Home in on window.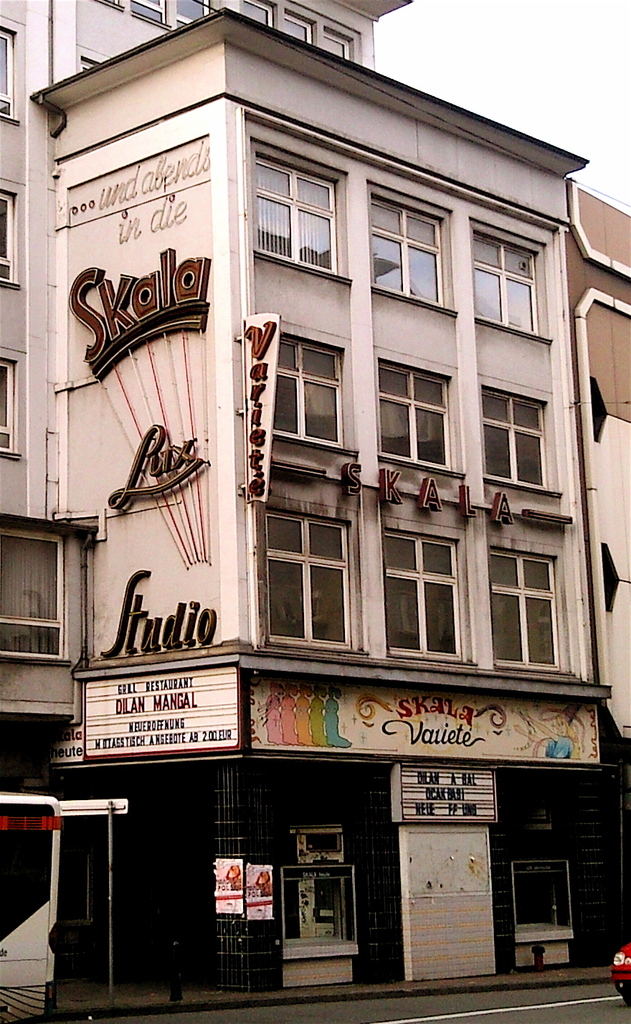
Homed in at box=[477, 382, 551, 480].
